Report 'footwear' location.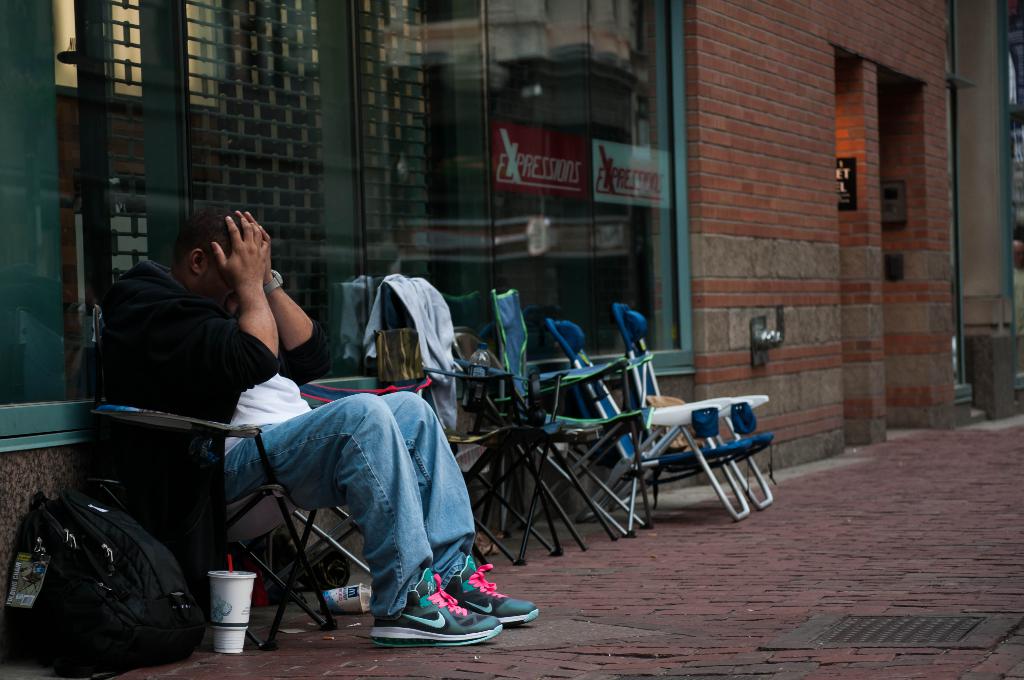
Report: 451:565:544:628.
